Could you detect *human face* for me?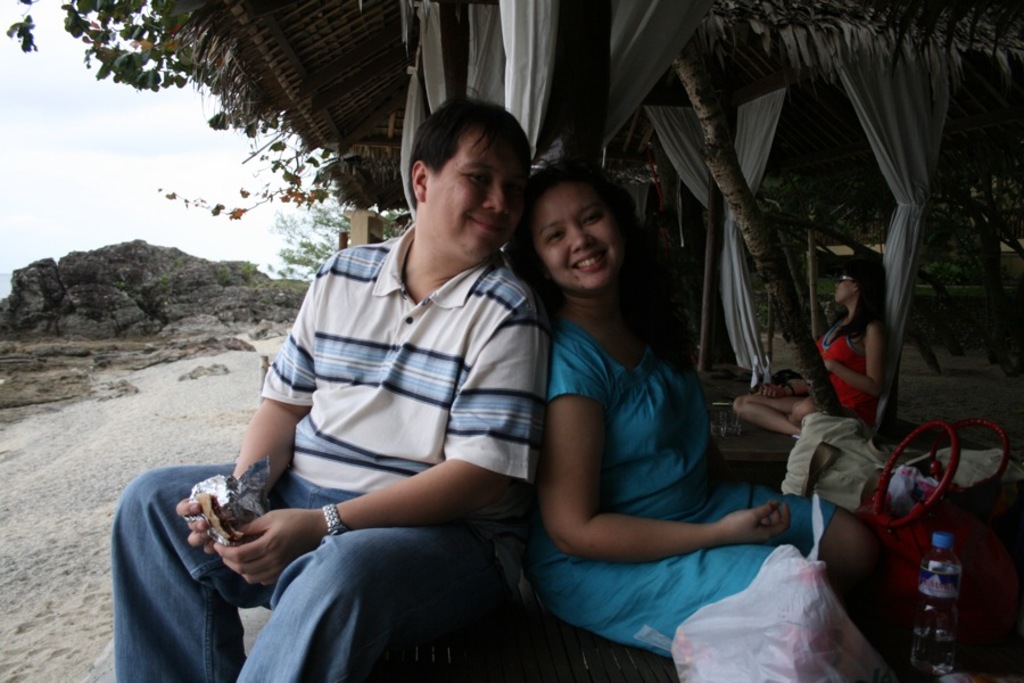
Detection result: 426, 130, 518, 261.
